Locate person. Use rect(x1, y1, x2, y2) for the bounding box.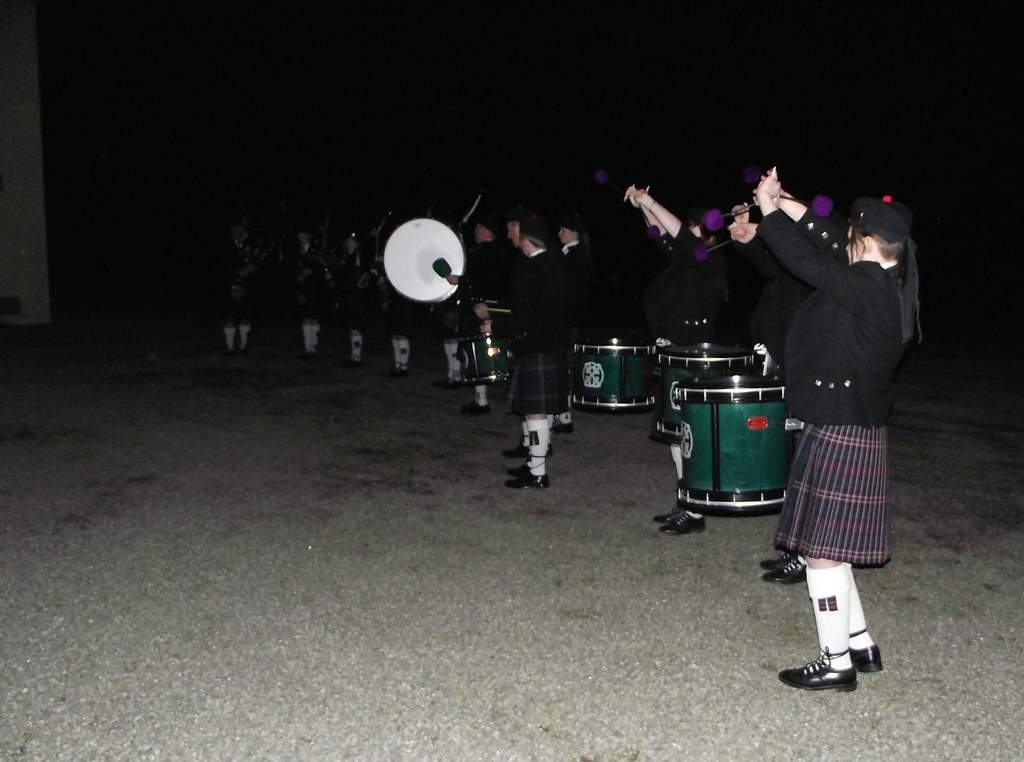
rect(724, 156, 922, 696).
